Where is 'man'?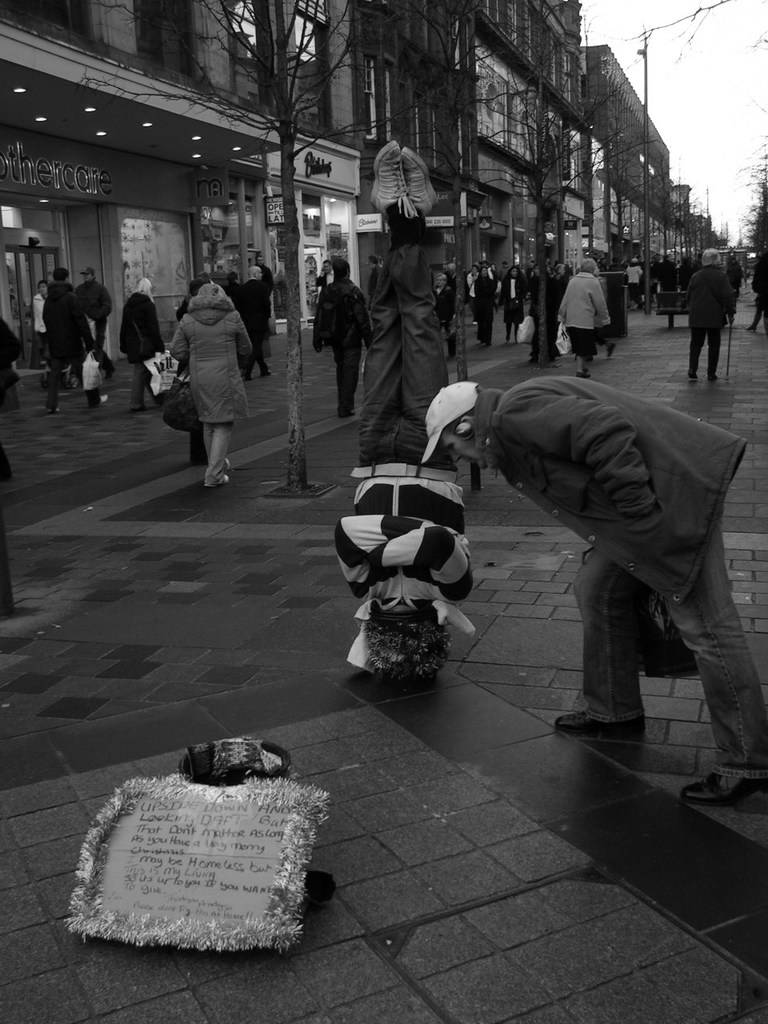
<box>456,331,755,759</box>.
